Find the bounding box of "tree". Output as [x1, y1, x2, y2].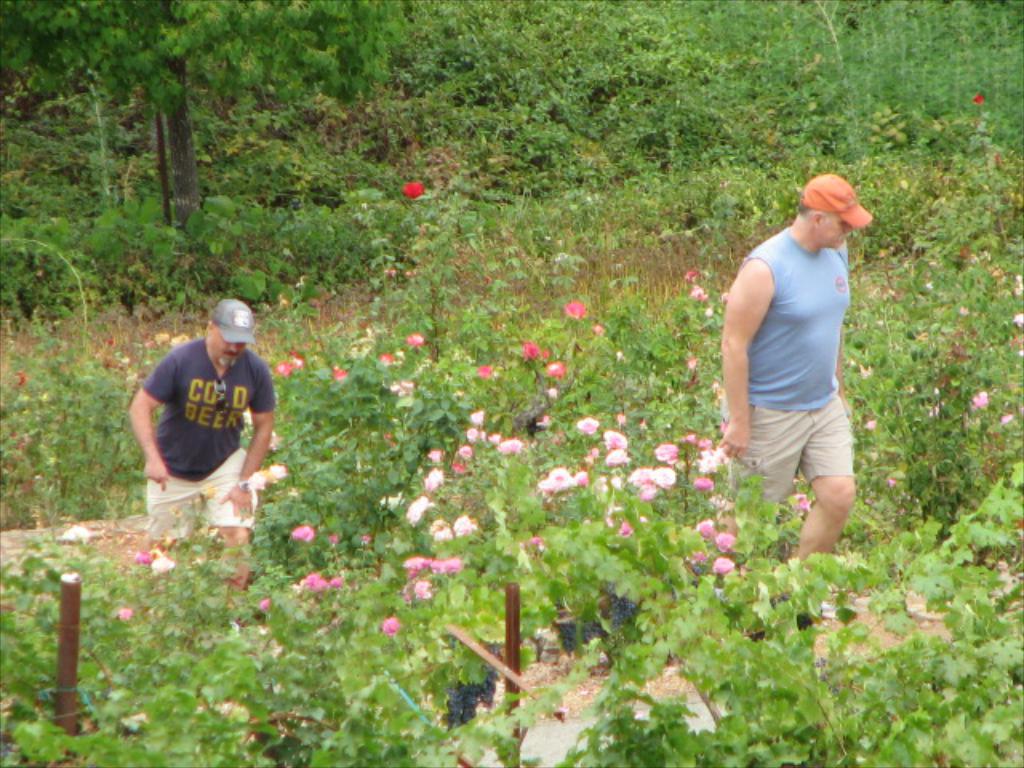
[0, 0, 435, 221].
